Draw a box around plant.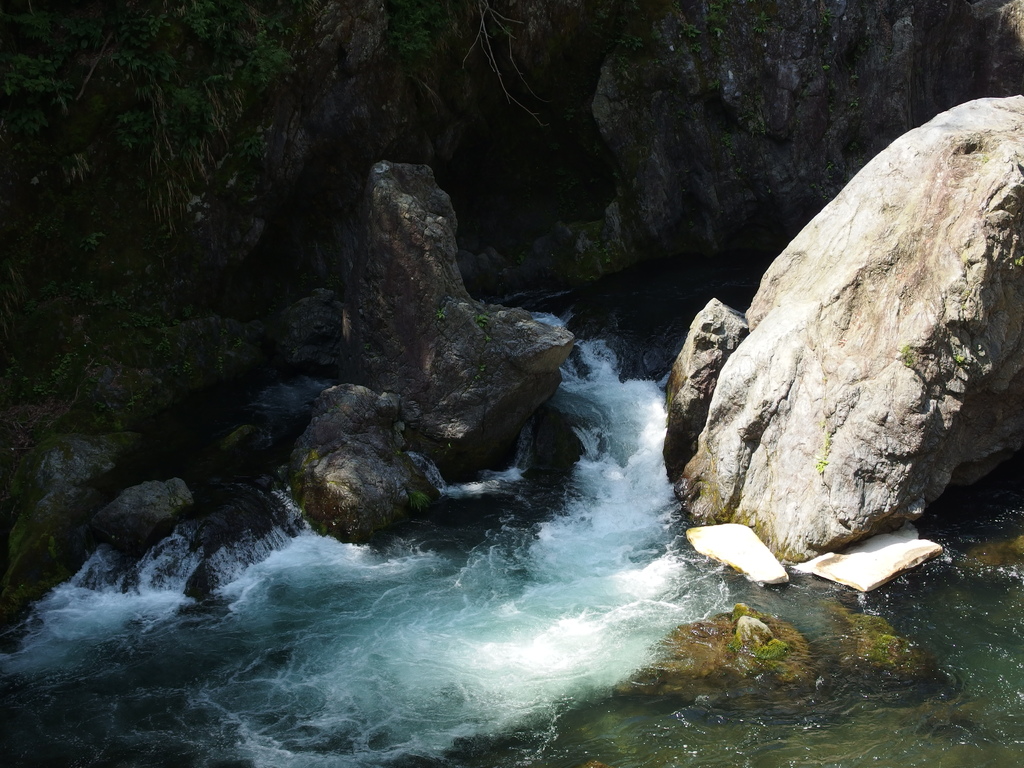
Rect(852, 39, 872, 63).
